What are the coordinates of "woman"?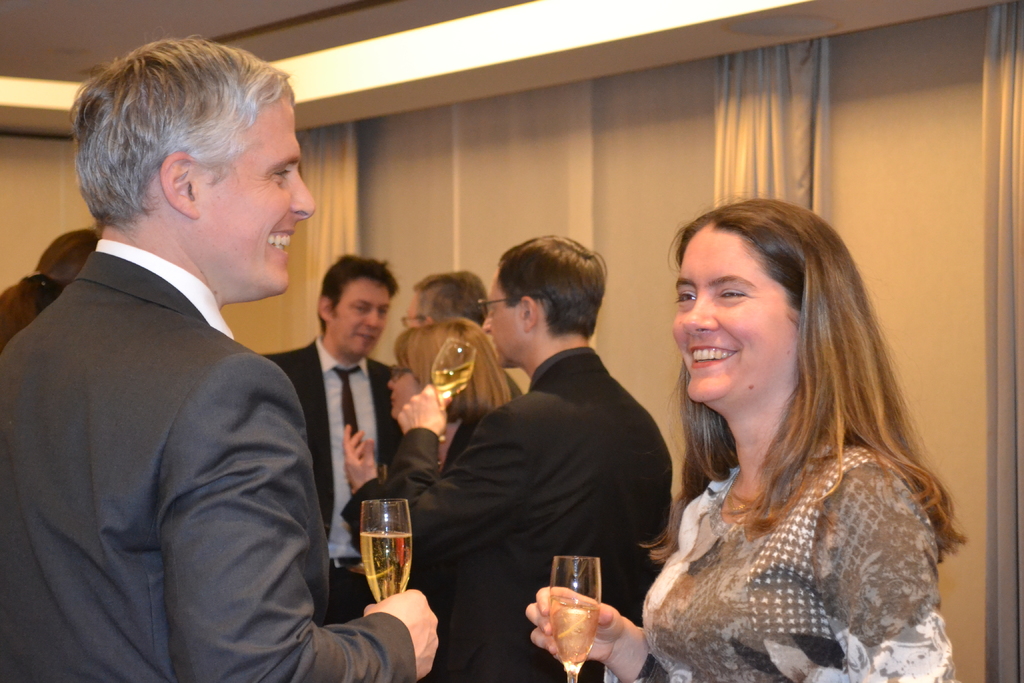
<box>345,323,518,558</box>.
